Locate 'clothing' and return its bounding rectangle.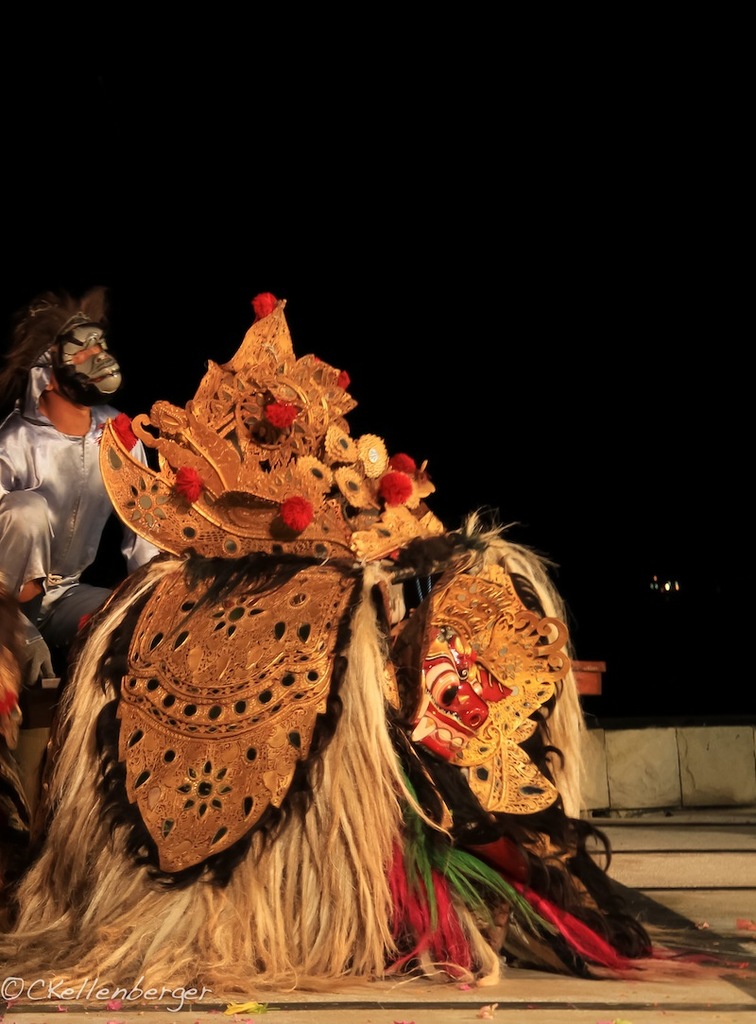
0/402/169/654.
